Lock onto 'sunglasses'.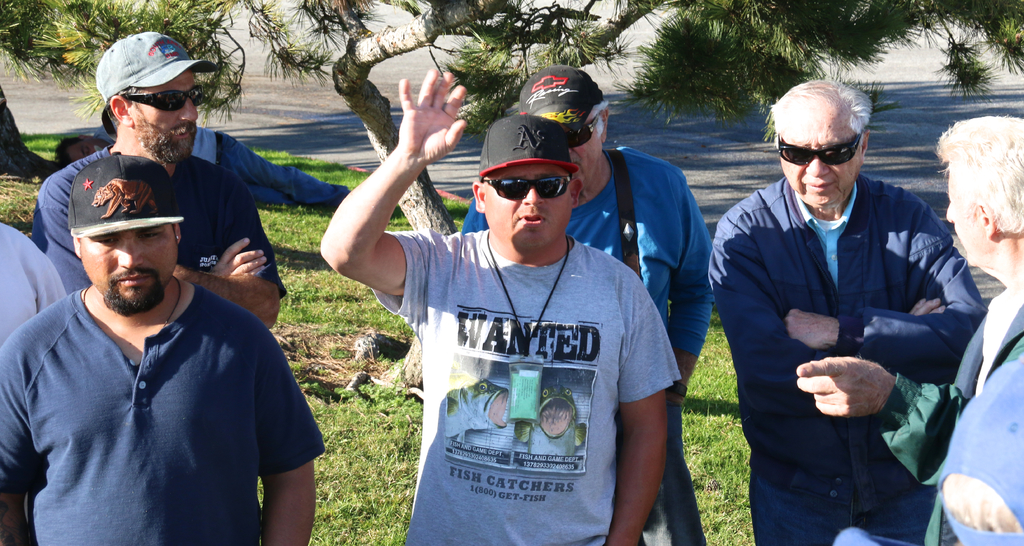
Locked: bbox=[481, 179, 575, 201].
